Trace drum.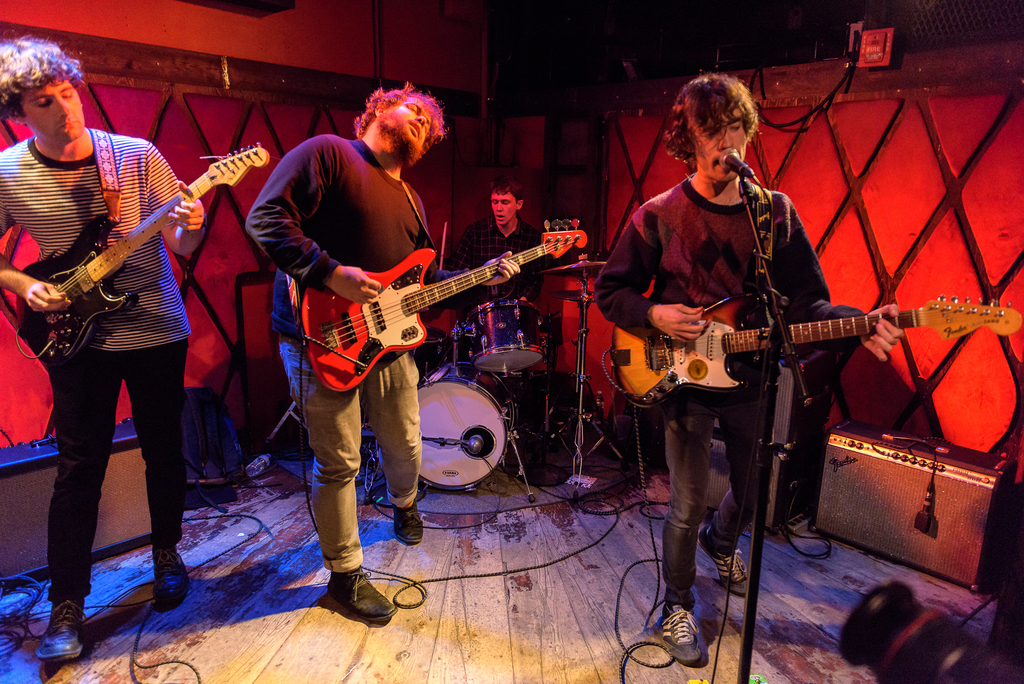
Traced to bbox=[413, 327, 447, 381].
